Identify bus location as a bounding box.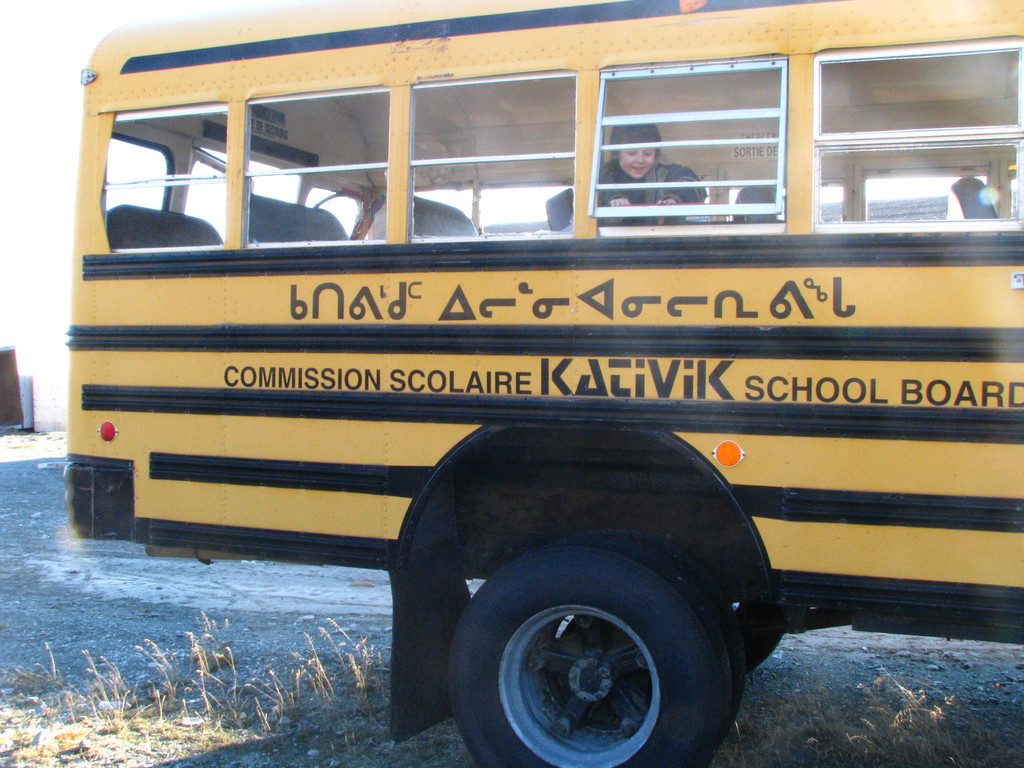
[66,0,1022,767].
